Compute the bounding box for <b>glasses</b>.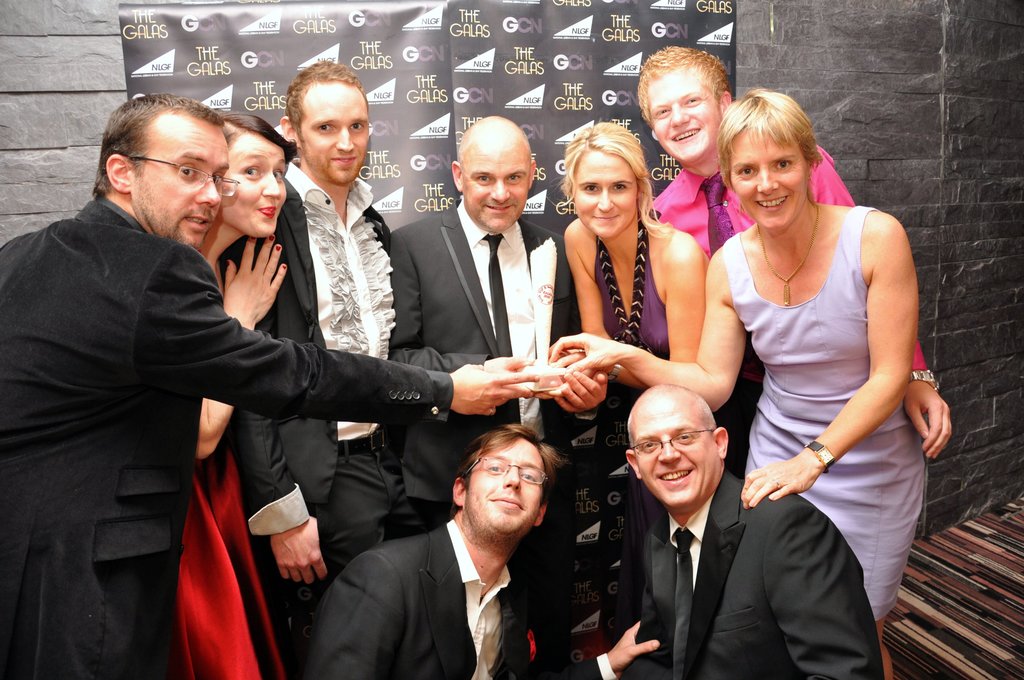
bbox=(461, 451, 547, 482).
